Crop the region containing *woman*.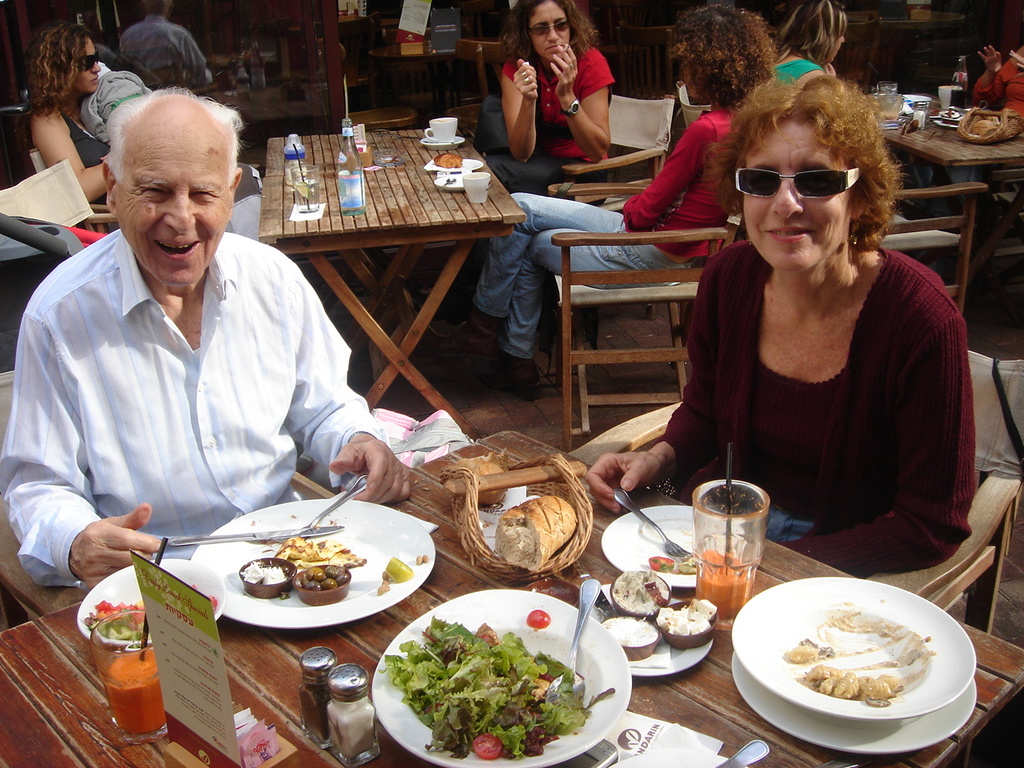
Crop region: region(976, 46, 1023, 127).
